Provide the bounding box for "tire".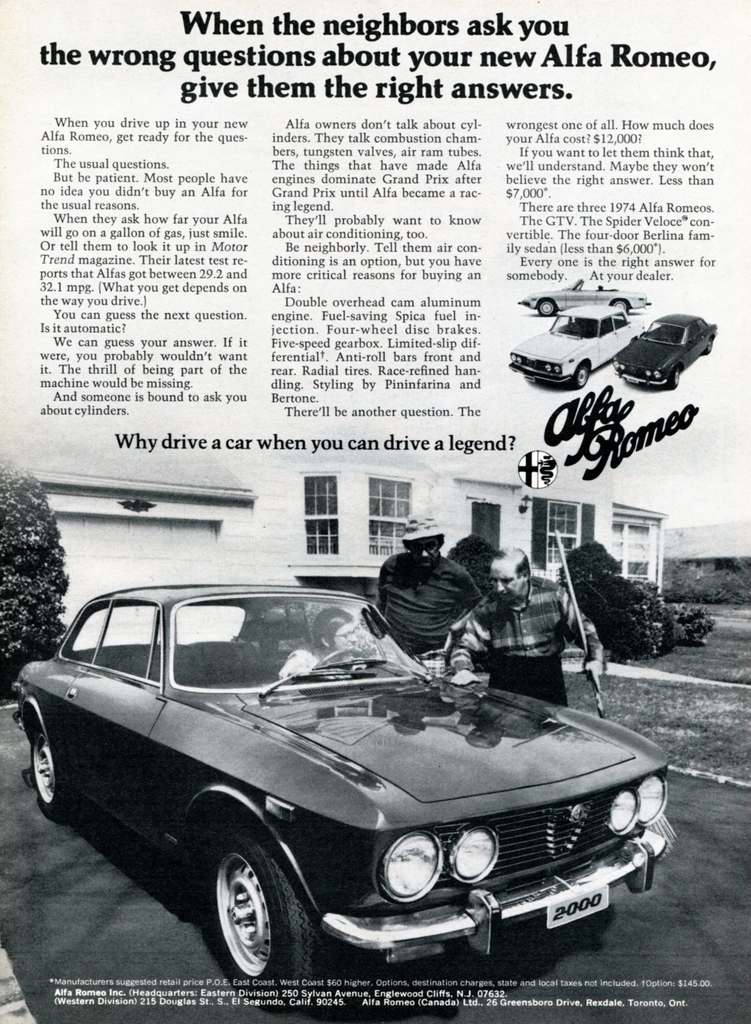
(190,828,303,979).
